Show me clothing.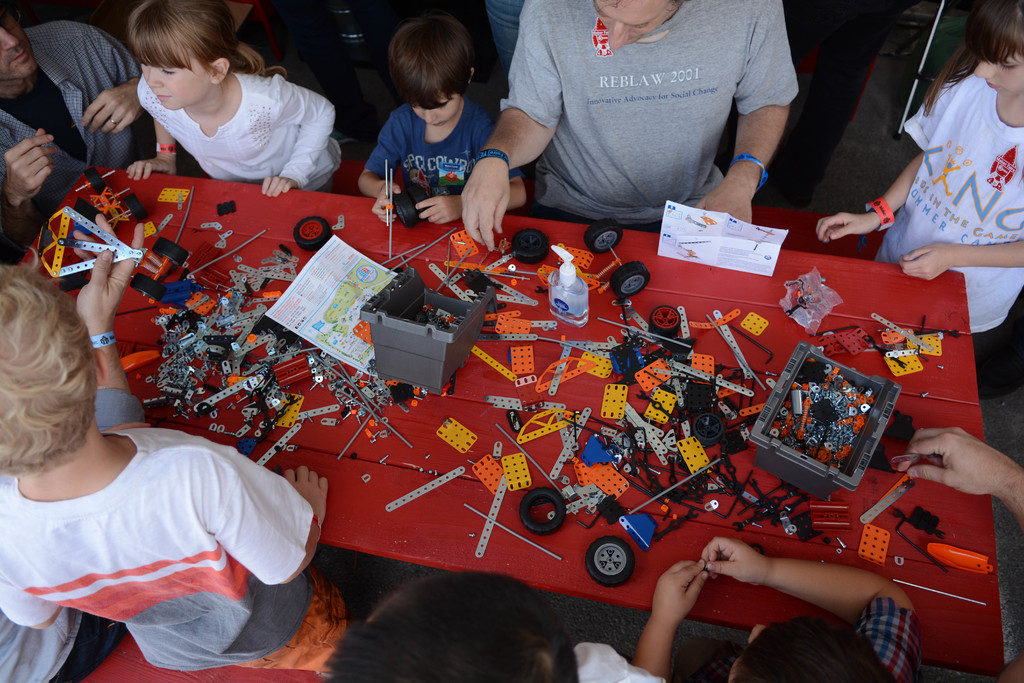
clothing is here: 12/368/332/663.
